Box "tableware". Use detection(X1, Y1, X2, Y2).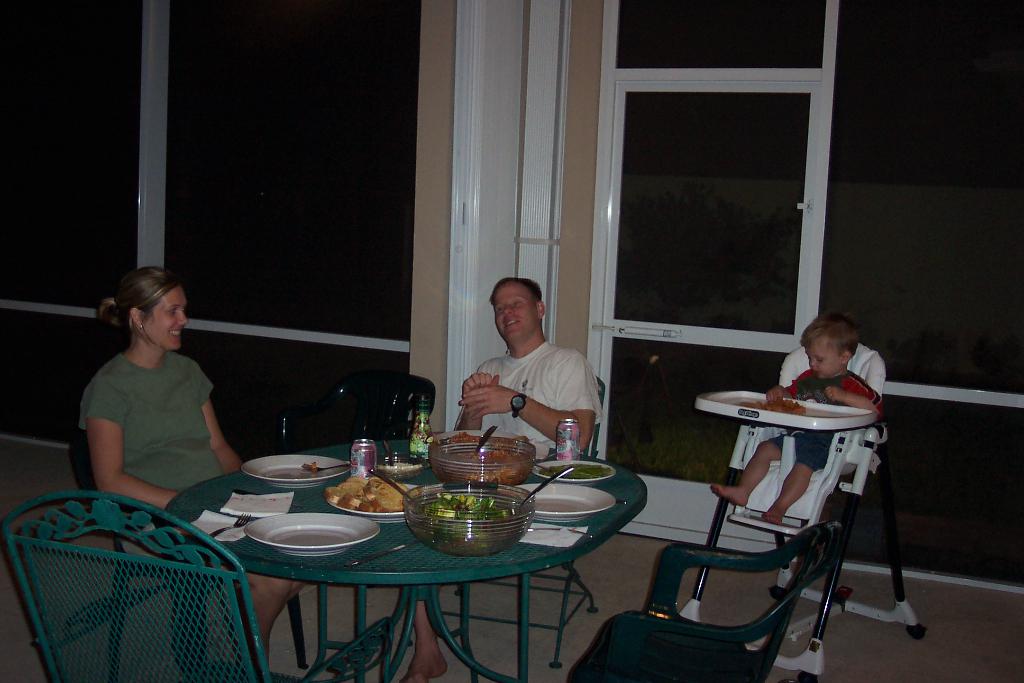
detection(238, 452, 344, 489).
